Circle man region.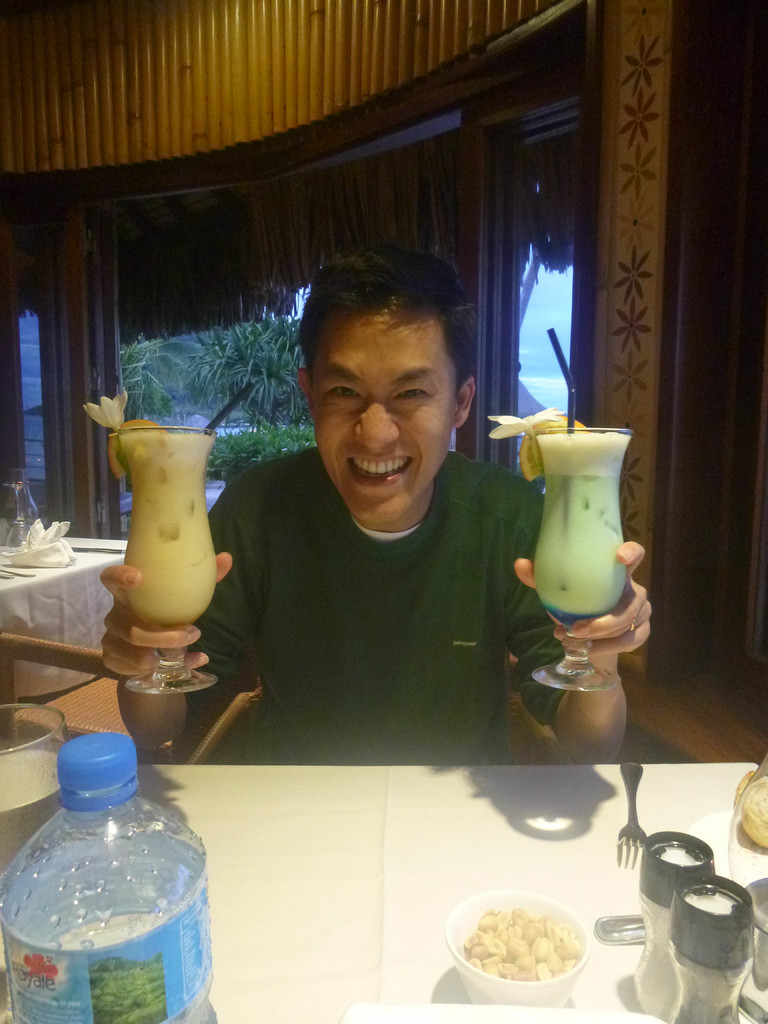
Region: BBox(80, 222, 653, 760).
